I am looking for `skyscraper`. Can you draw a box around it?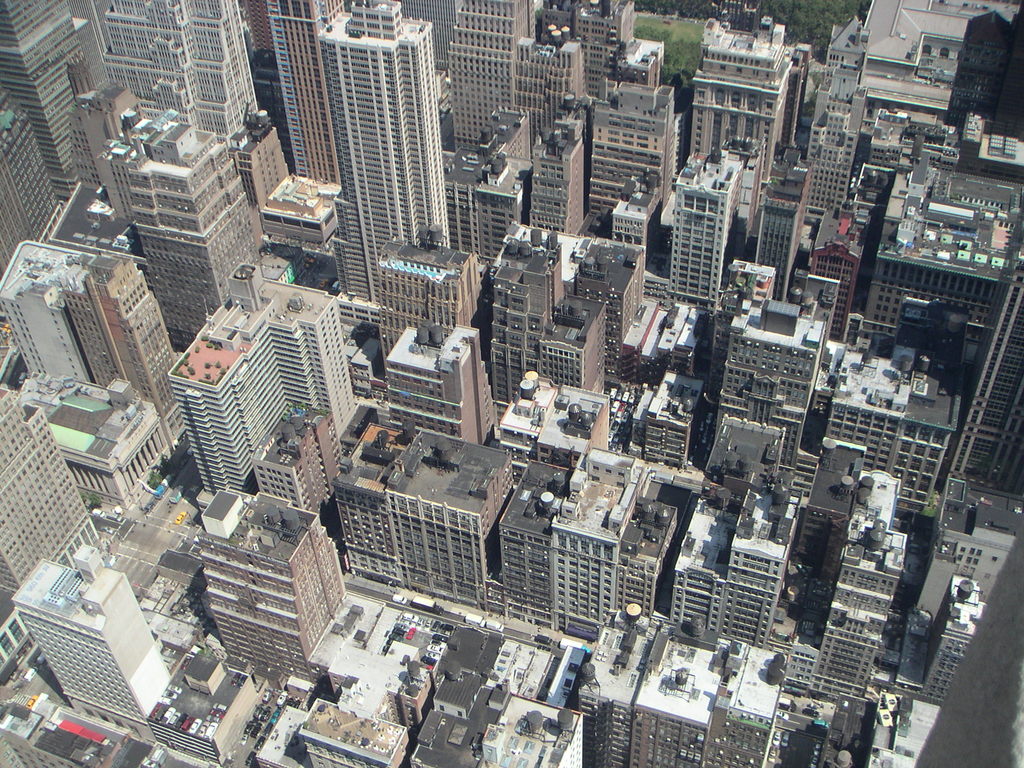
Sure, the bounding box is 52,243,175,424.
